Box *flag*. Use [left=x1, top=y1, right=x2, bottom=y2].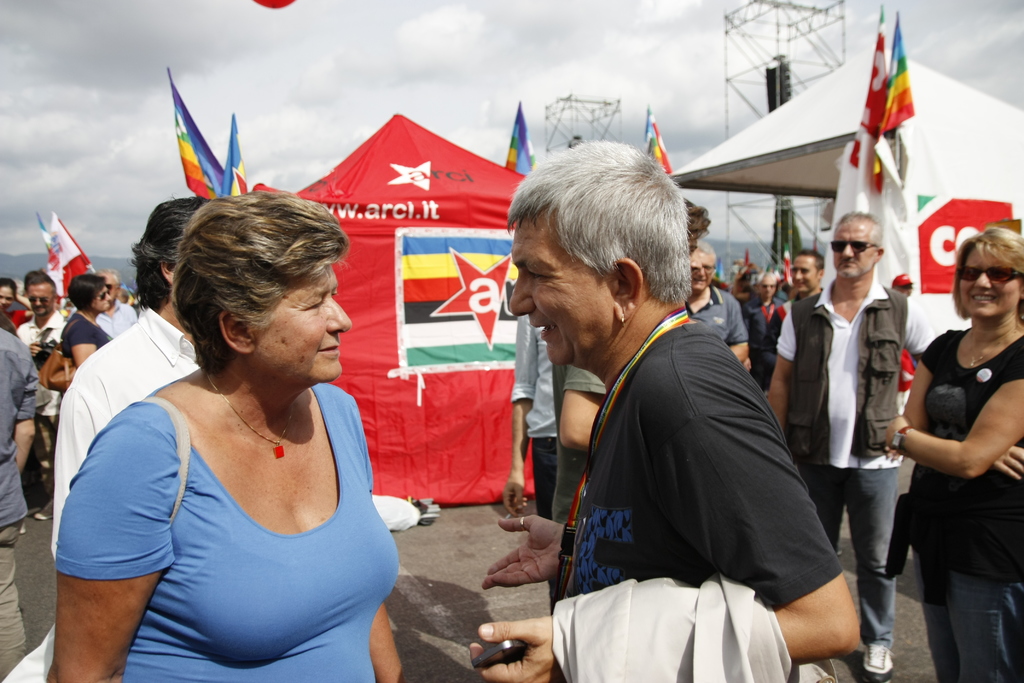
[left=873, top=13, right=919, bottom=188].
